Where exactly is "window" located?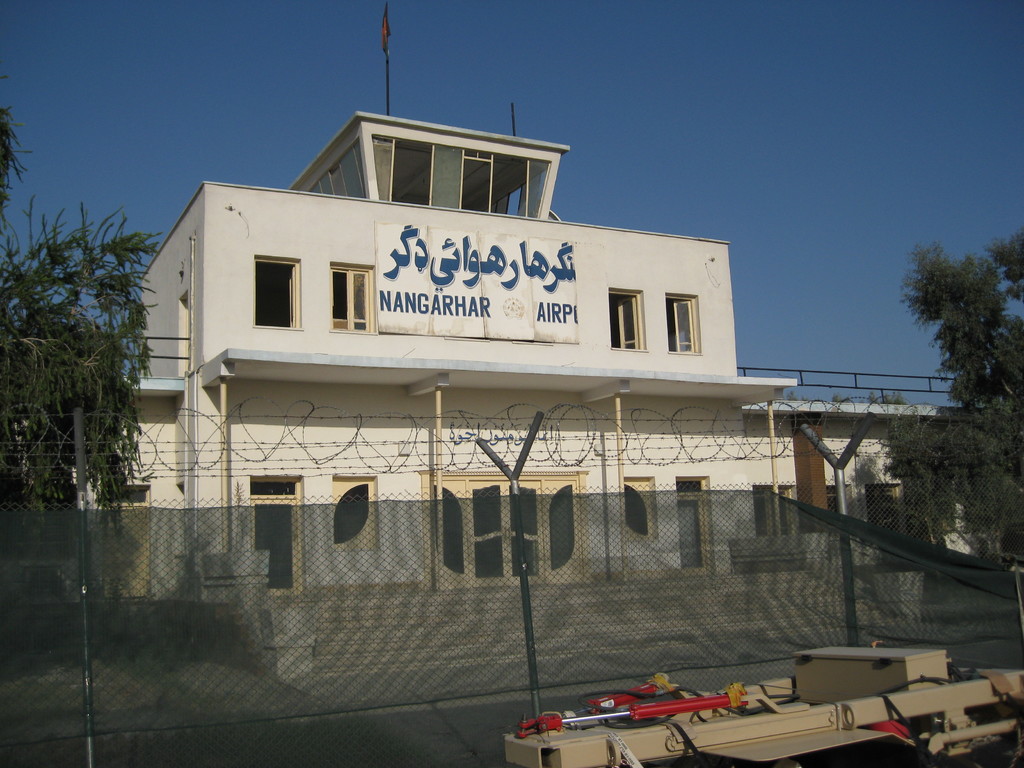
Its bounding box is region(260, 257, 310, 335).
